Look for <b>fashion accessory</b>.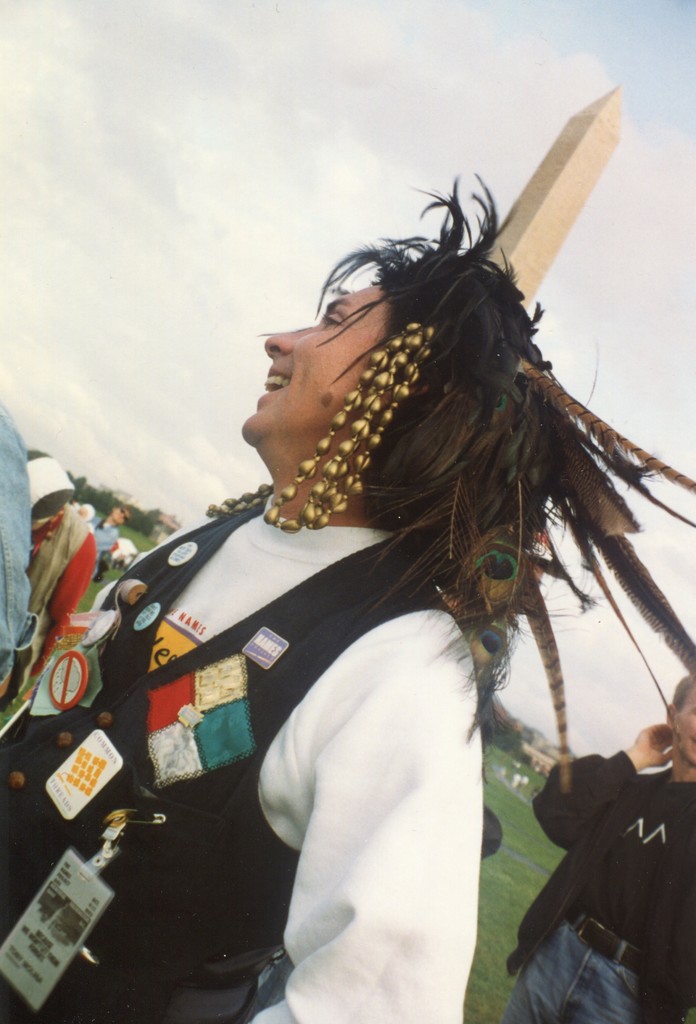
Found: l=558, t=903, r=640, b=980.
